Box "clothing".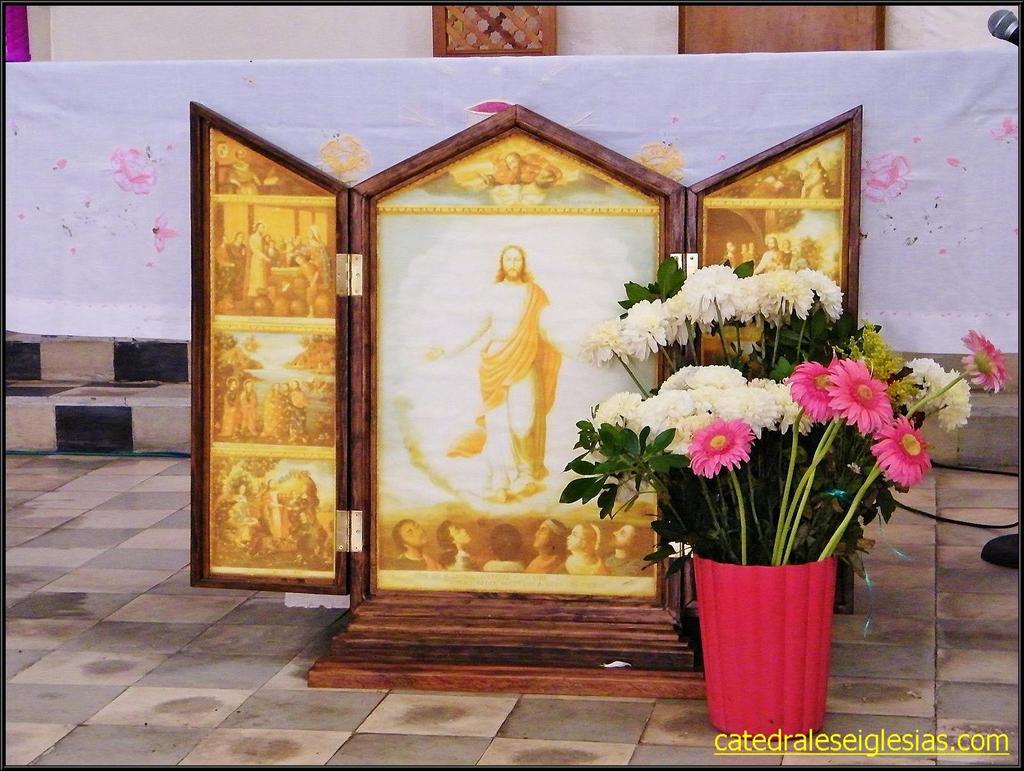
[526, 553, 562, 572].
